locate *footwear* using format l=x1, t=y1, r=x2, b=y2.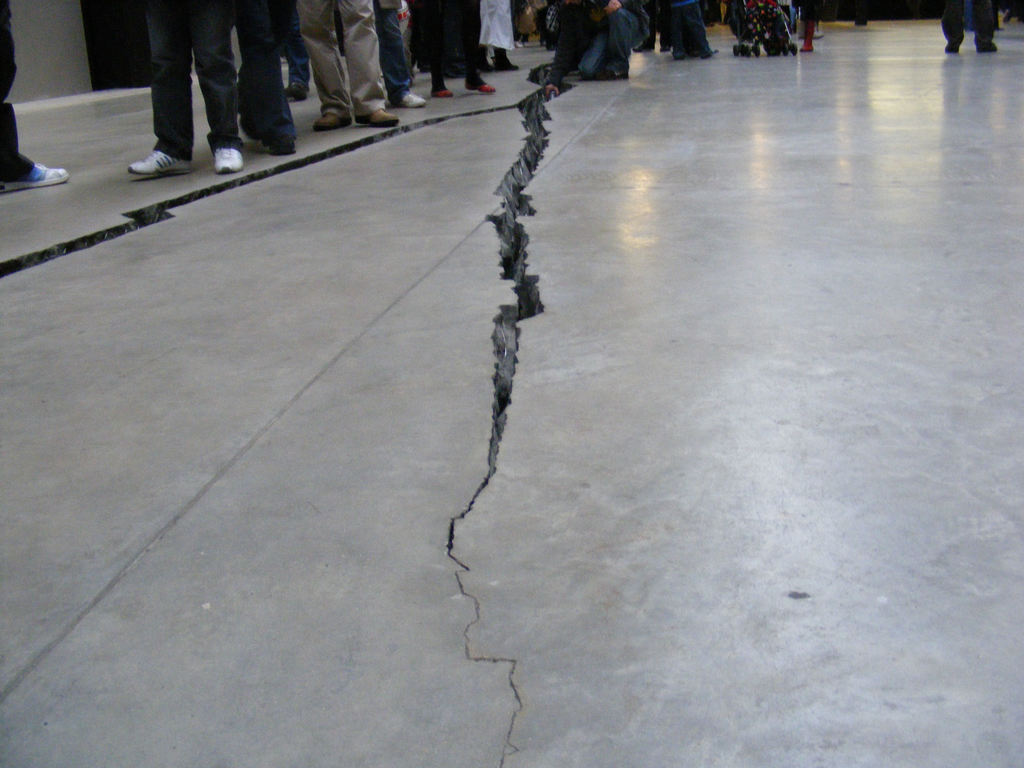
l=499, t=64, r=520, b=68.
